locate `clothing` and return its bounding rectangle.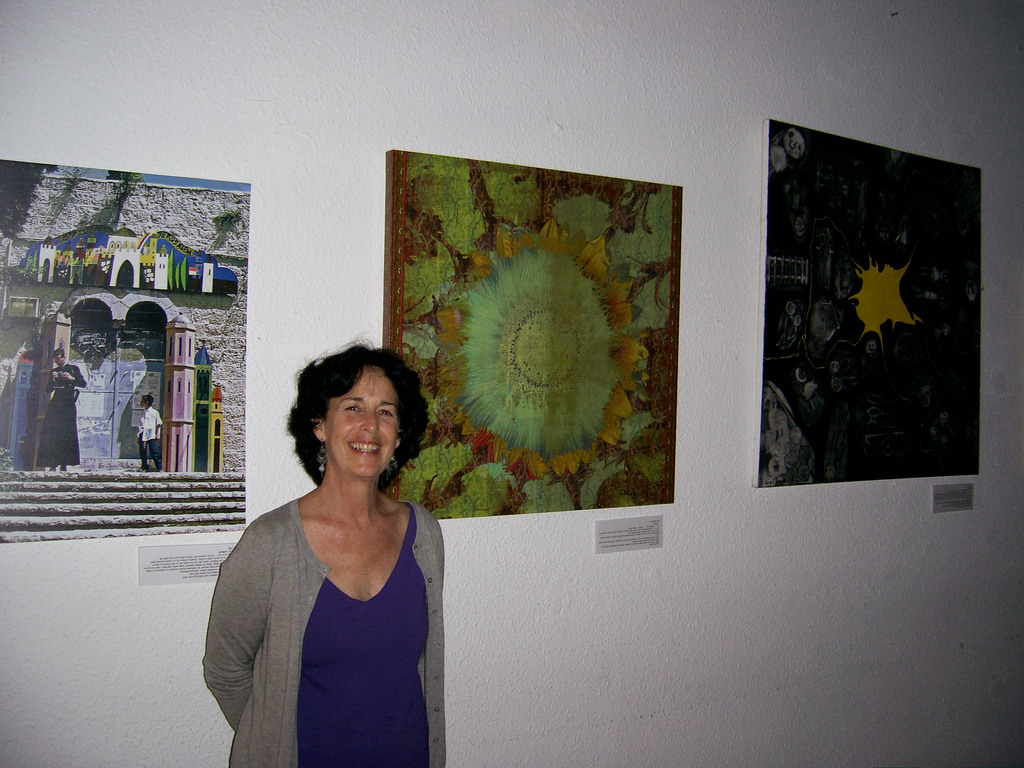
locate(33, 364, 88, 468).
